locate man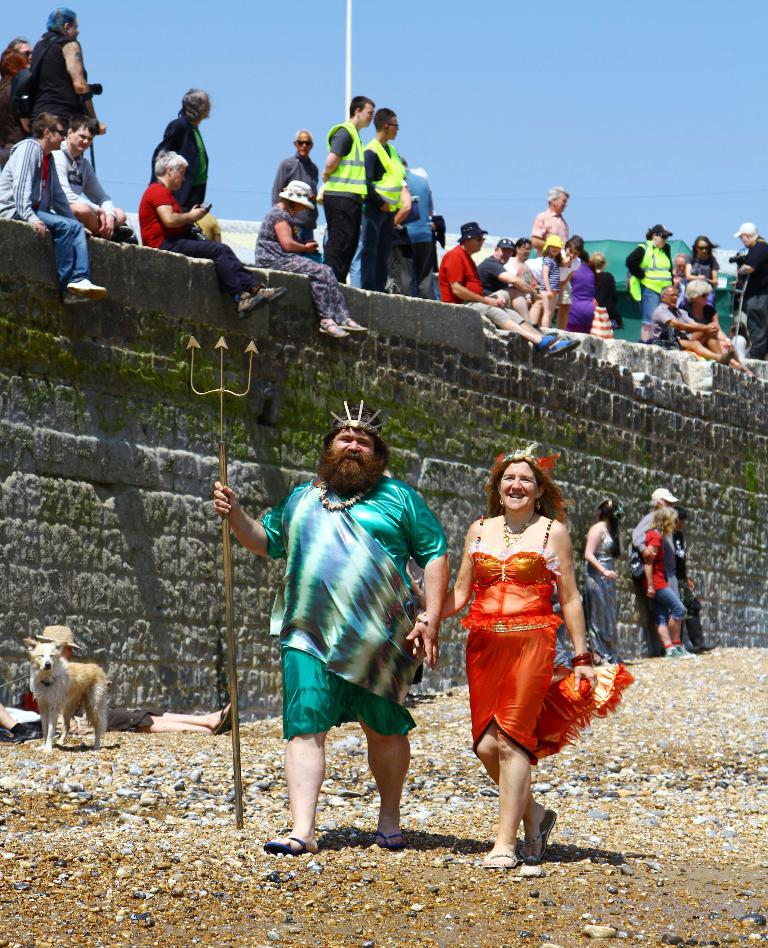
{"left": 24, "top": 6, "right": 102, "bottom": 140}
